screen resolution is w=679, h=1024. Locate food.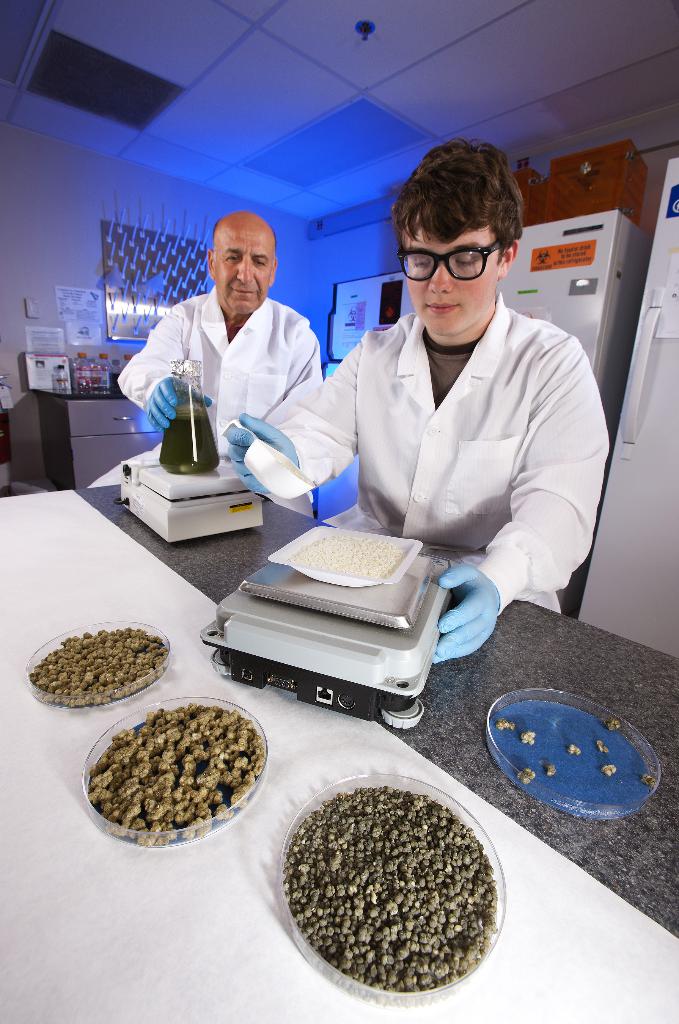
{"left": 519, "top": 731, "right": 535, "bottom": 746}.
